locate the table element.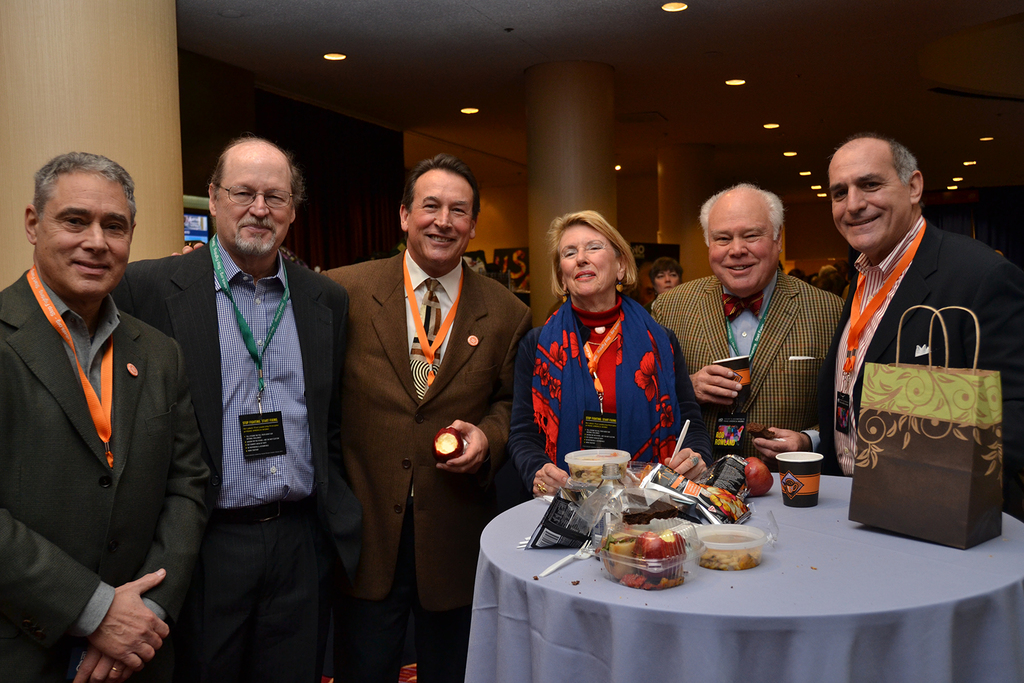
Element bbox: <region>467, 473, 1023, 682</region>.
